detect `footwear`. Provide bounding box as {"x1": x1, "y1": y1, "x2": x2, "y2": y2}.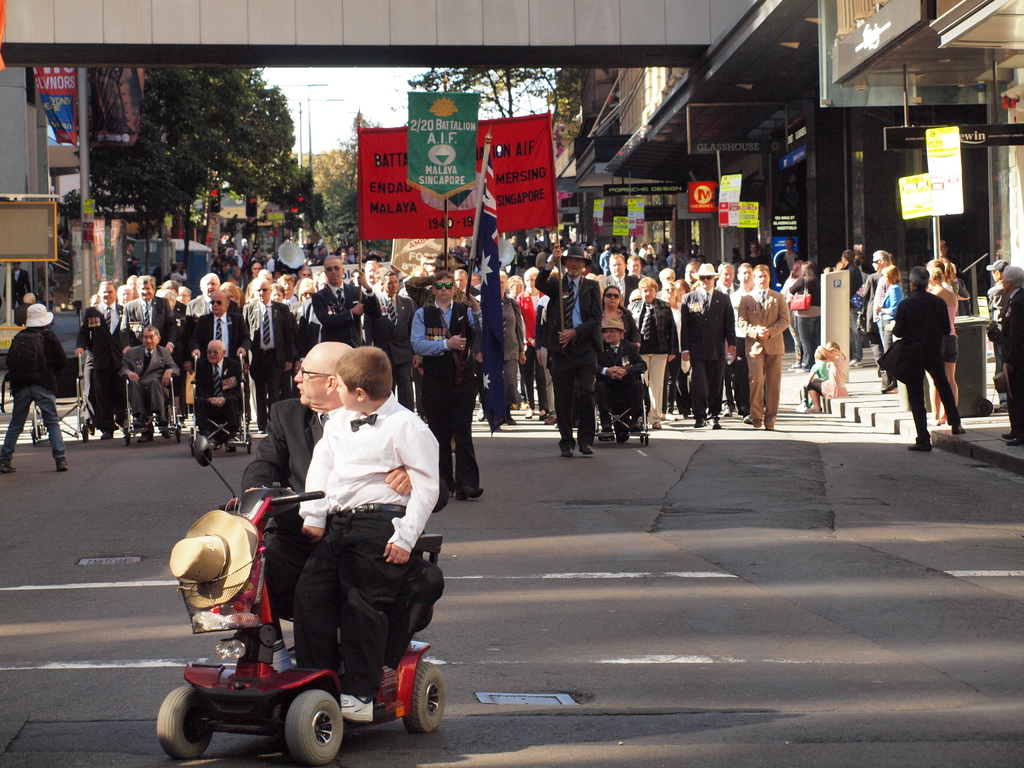
{"x1": 950, "y1": 423, "x2": 968, "y2": 436}.
